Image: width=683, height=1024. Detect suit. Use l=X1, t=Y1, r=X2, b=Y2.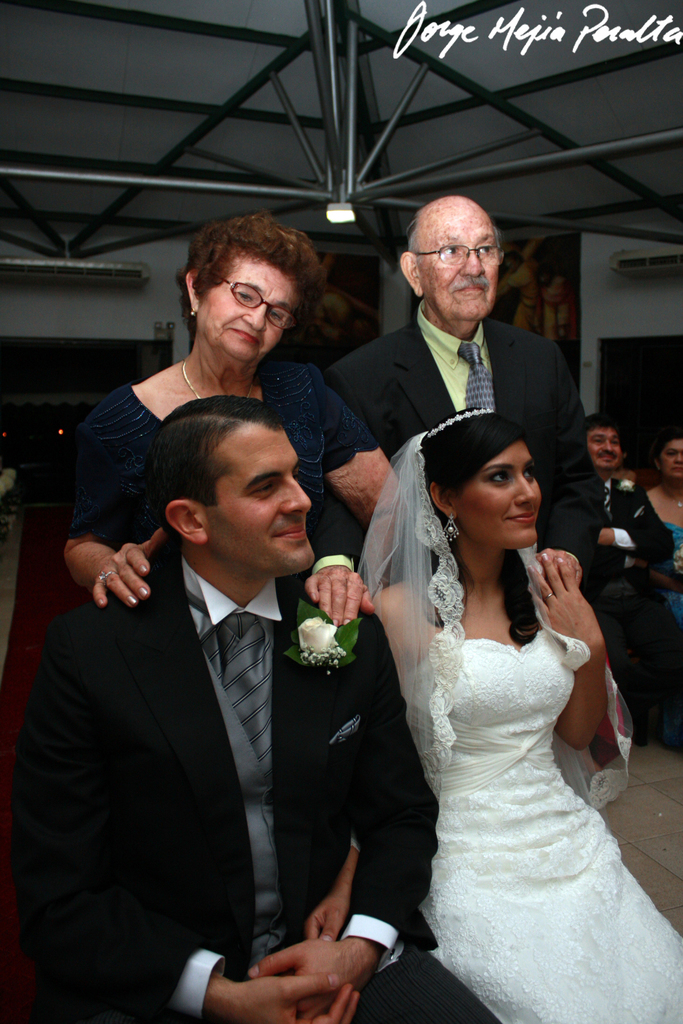
l=28, t=435, r=386, b=1016.
